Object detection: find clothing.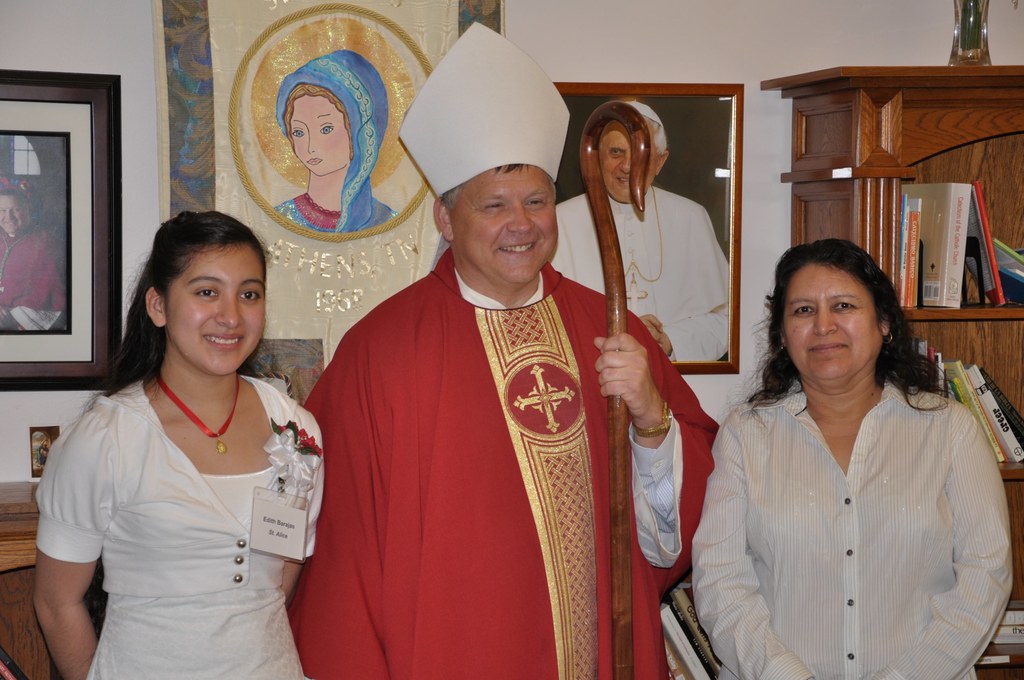
select_region(284, 241, 718, 679).
